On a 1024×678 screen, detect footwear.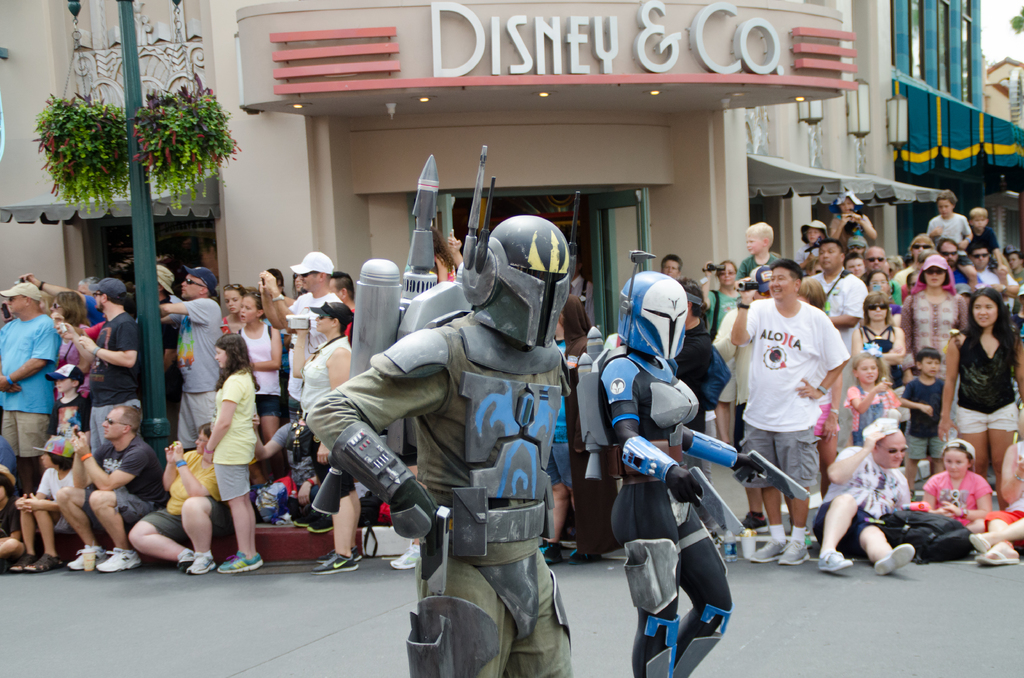
(x1=819, y1=552, x2=850, y2=577).
